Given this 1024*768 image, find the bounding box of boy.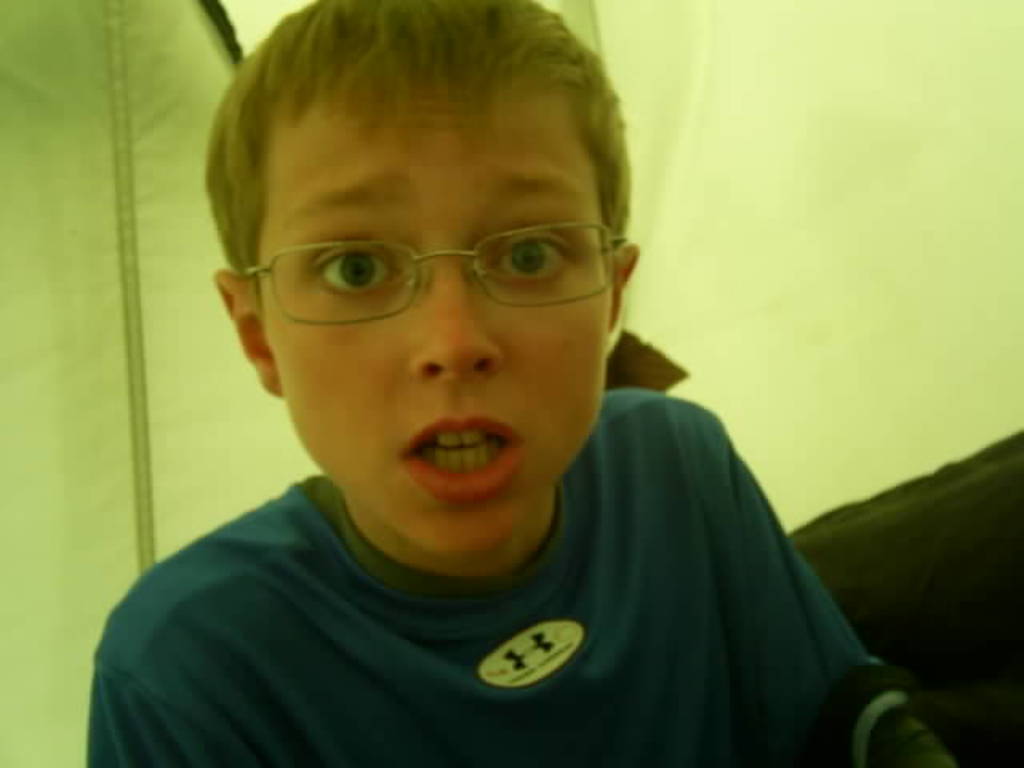
rect(83, 0, 947, 766).
